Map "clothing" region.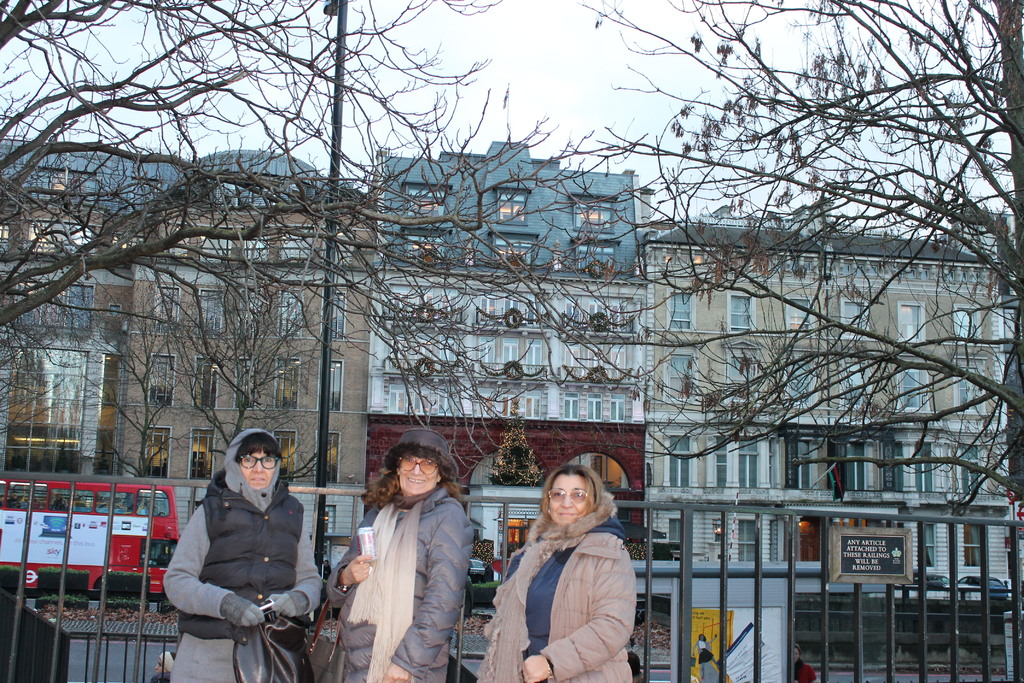
Mapped to [161, 428, 323, 682].
